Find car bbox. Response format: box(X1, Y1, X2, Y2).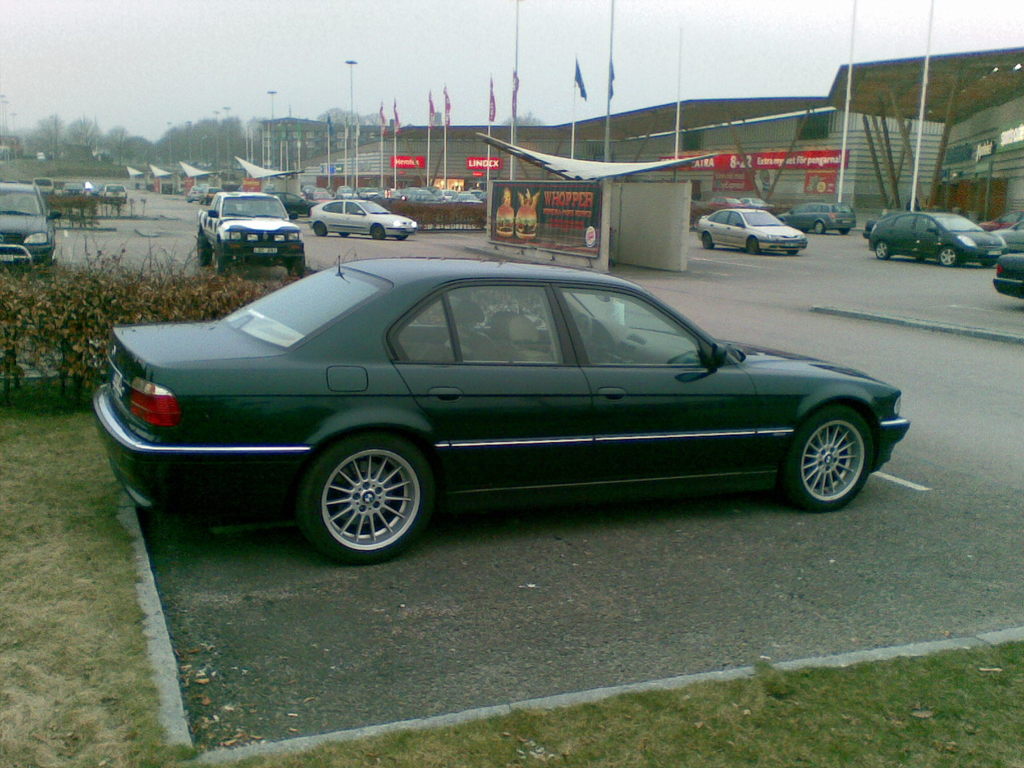
box(64, 179, 86, 193).
